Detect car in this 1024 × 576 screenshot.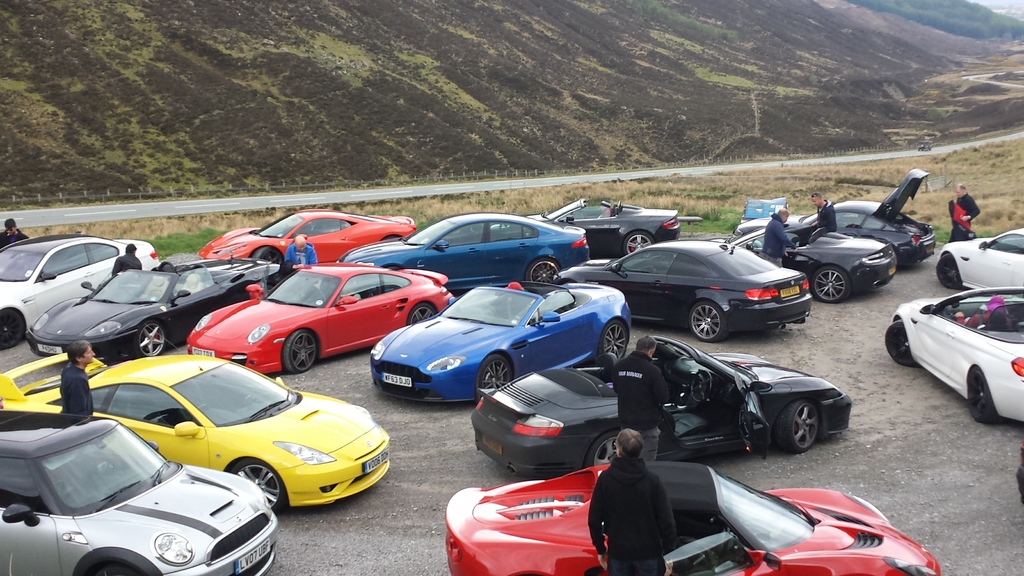
Detection: rect(472, 333, 850, 477).
